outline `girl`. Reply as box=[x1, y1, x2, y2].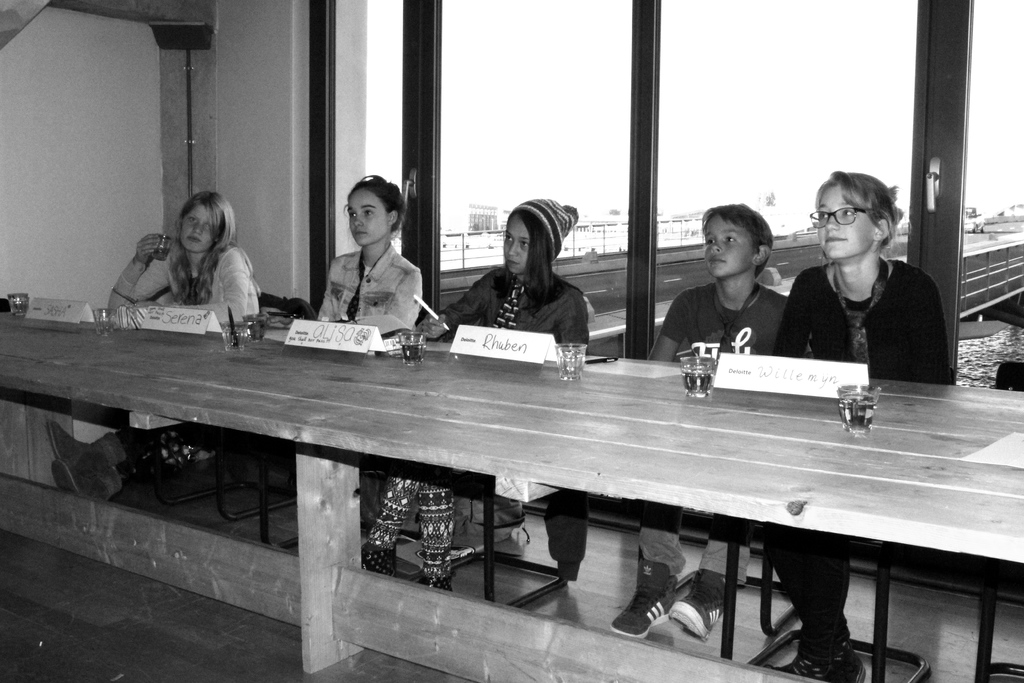
box=[49, 192, 263, 506].
